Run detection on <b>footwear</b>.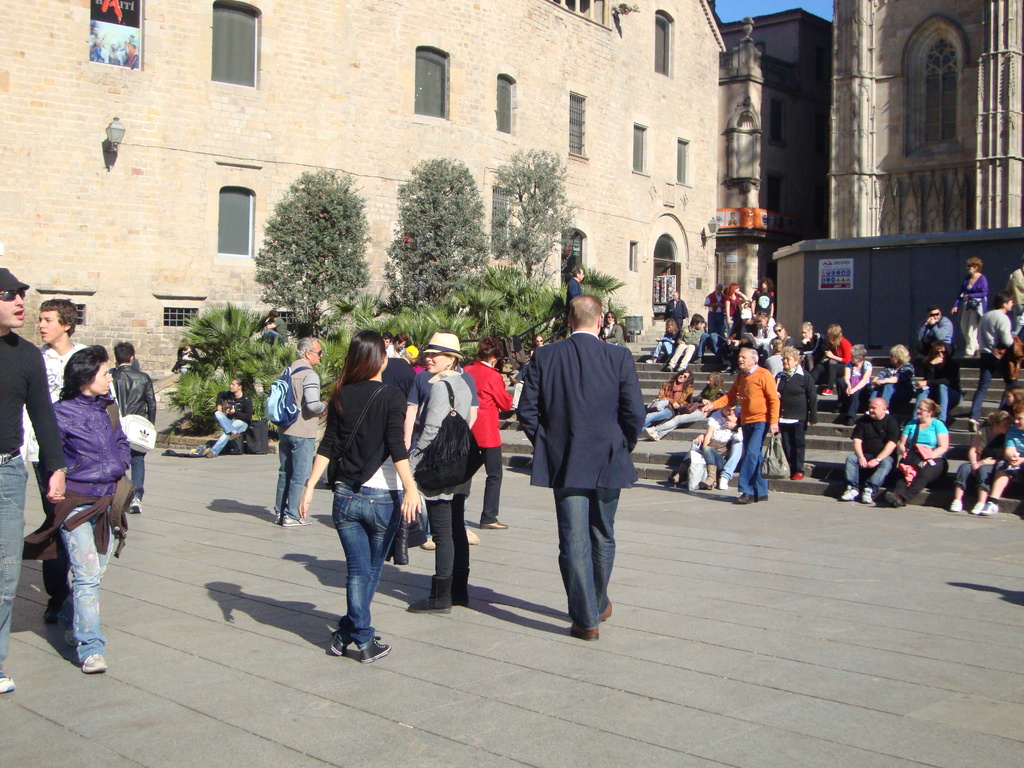
Result: 567/627/602/641.
